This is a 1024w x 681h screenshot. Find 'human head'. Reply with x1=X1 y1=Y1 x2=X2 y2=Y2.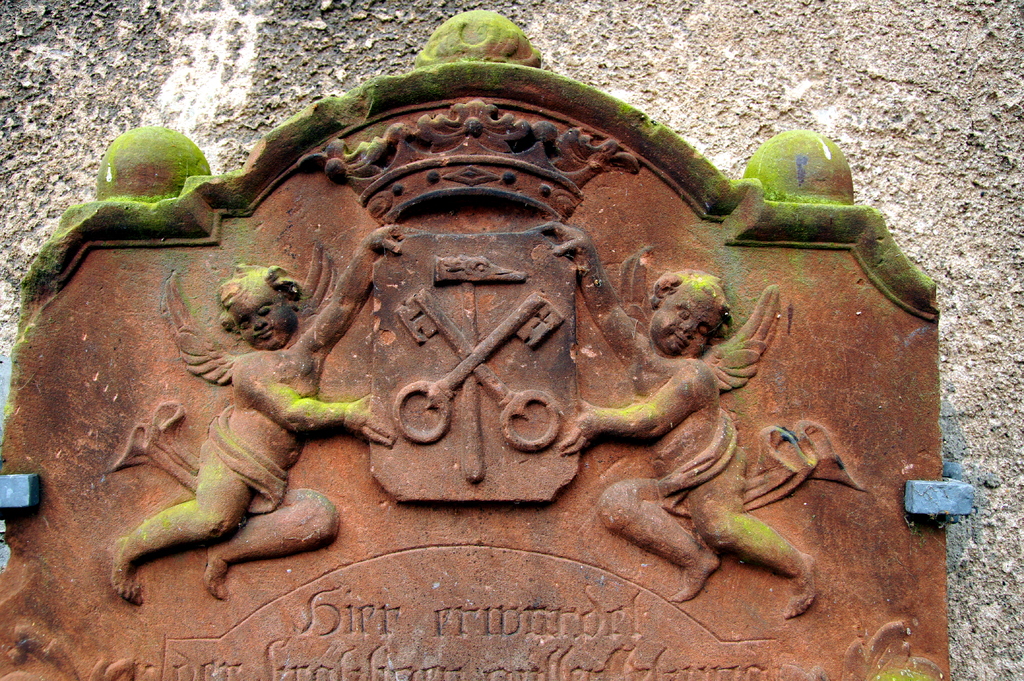
x1=656 y1=263 x2=740 y2=365.
